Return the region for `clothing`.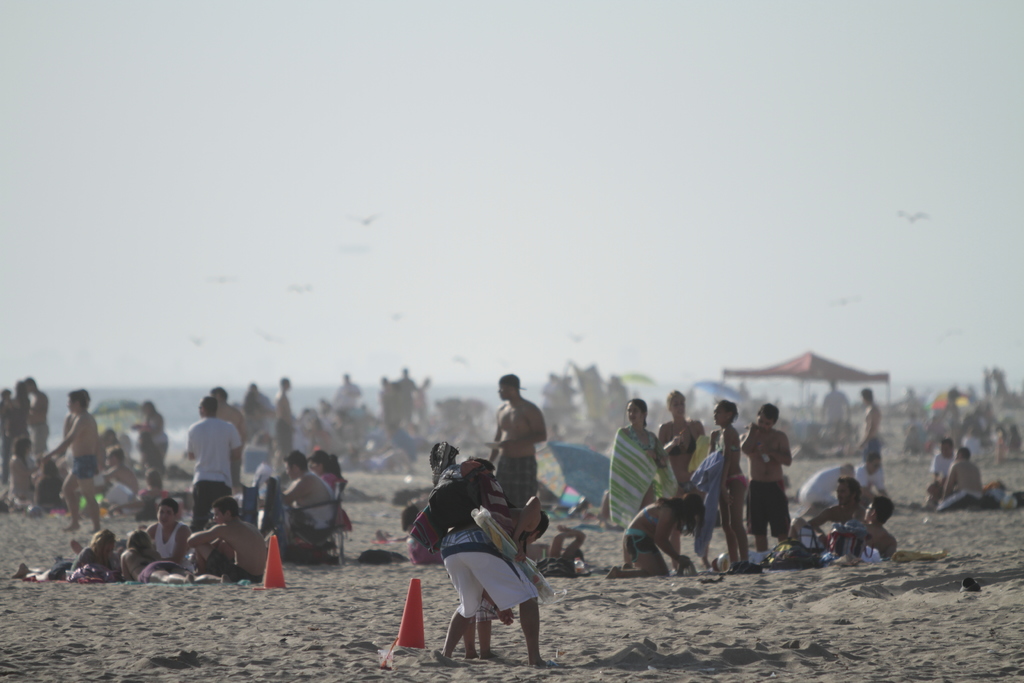
Rect(607, 415, 675, 528).
